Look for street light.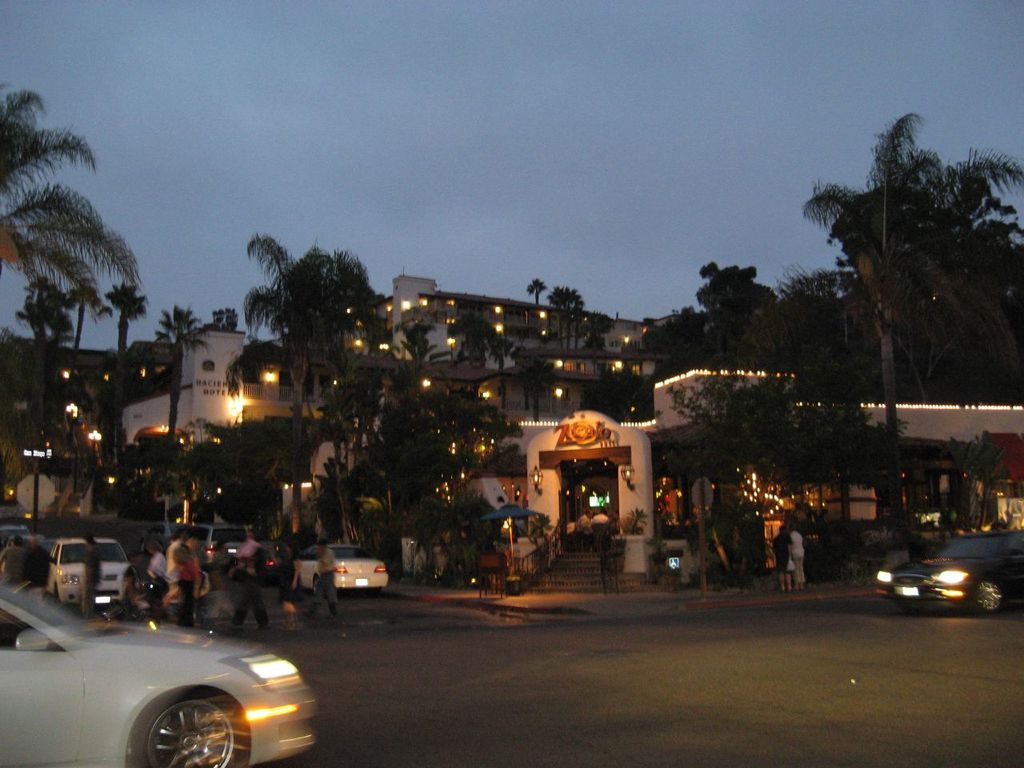
Found: <bbox>85, 426, 102, 477</bbox>.
